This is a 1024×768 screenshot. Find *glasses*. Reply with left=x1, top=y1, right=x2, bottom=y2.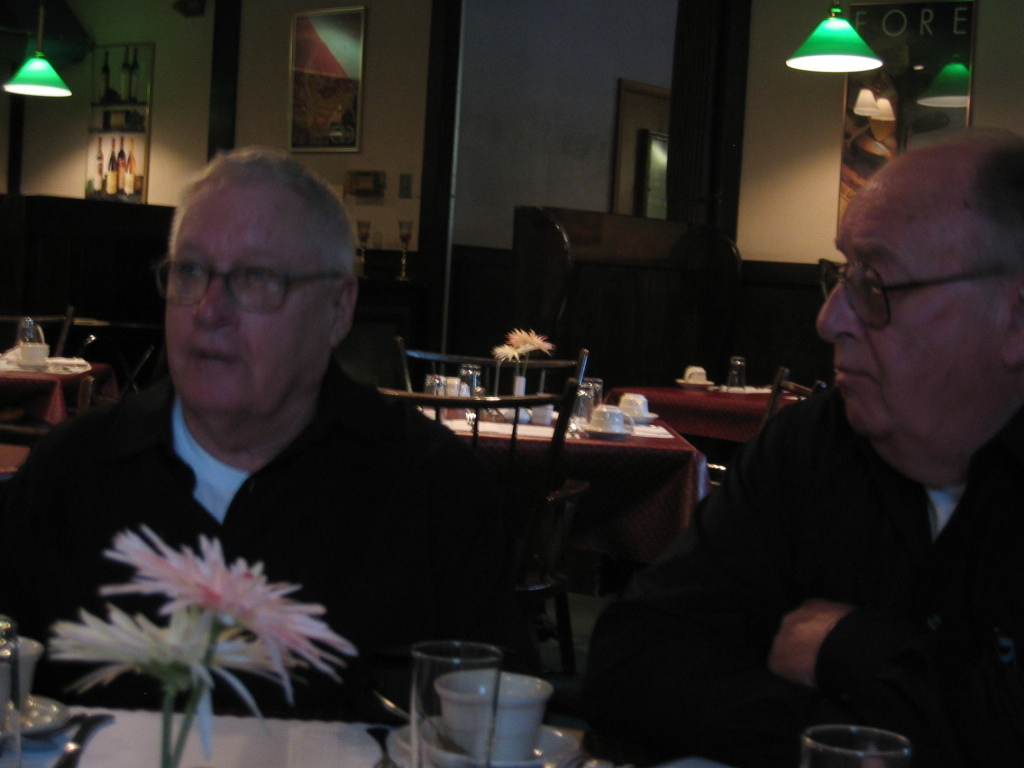
left=809, top=273, right=999, bottom=324.
